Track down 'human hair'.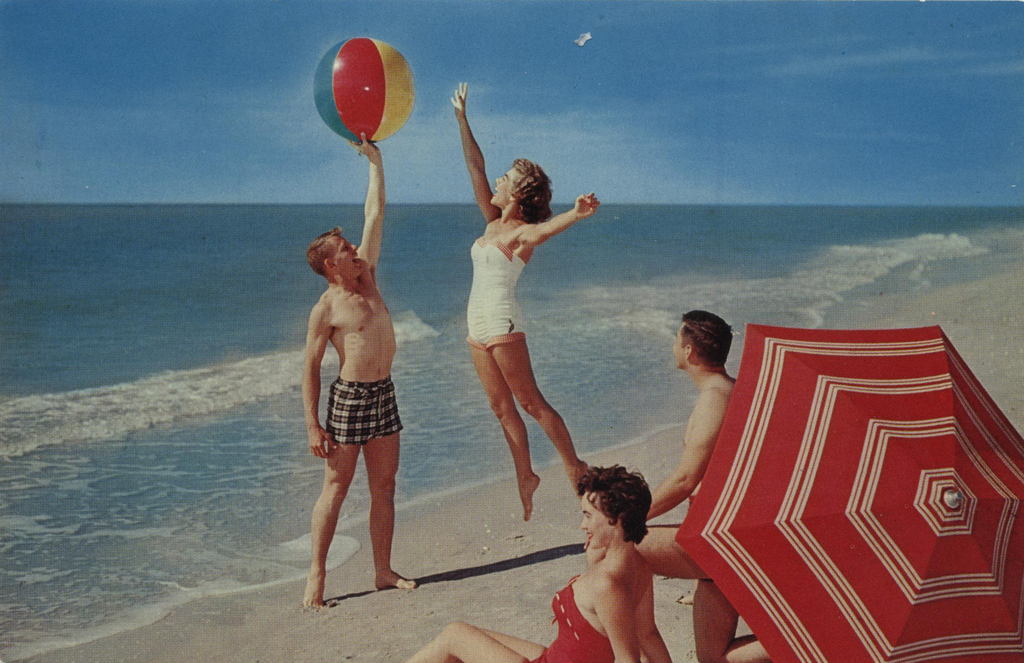
Tracked to 676,311,735,373.
